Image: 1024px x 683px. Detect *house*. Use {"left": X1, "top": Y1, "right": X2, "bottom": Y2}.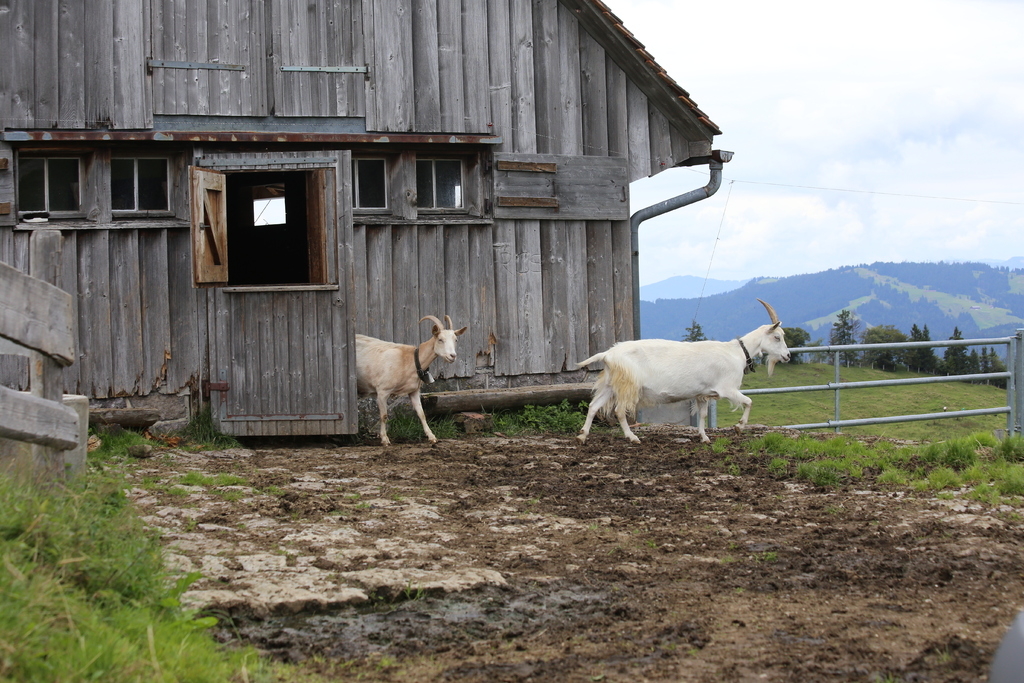
{"left": 34, "top": 7, "right": 781, "bottom": 466}.
